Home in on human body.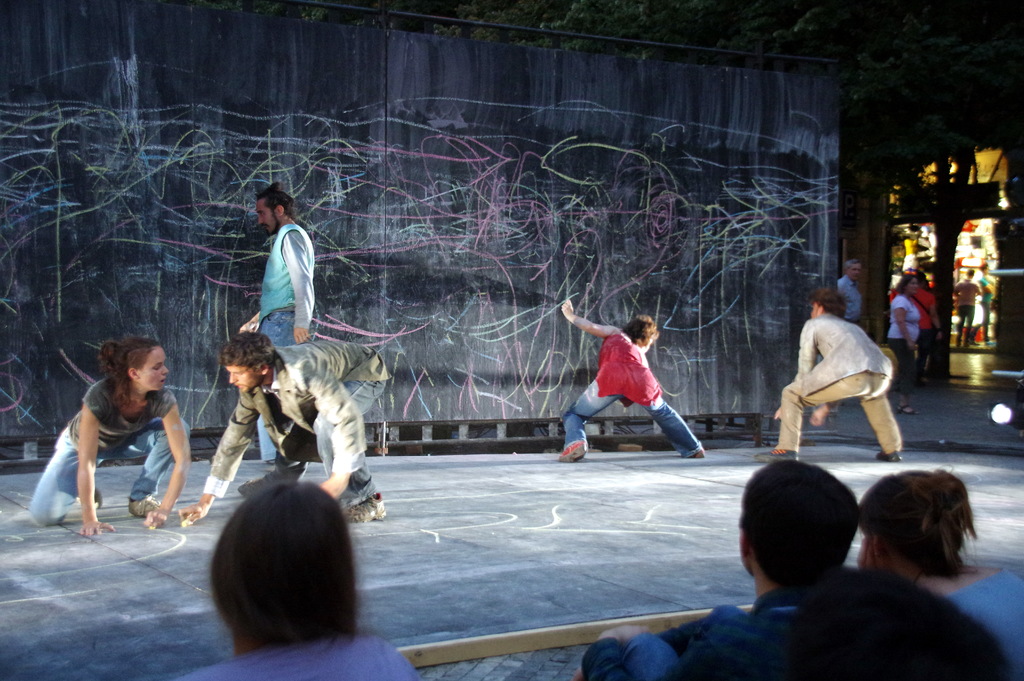
Homed in at detection(182, 330, 388, 515).
